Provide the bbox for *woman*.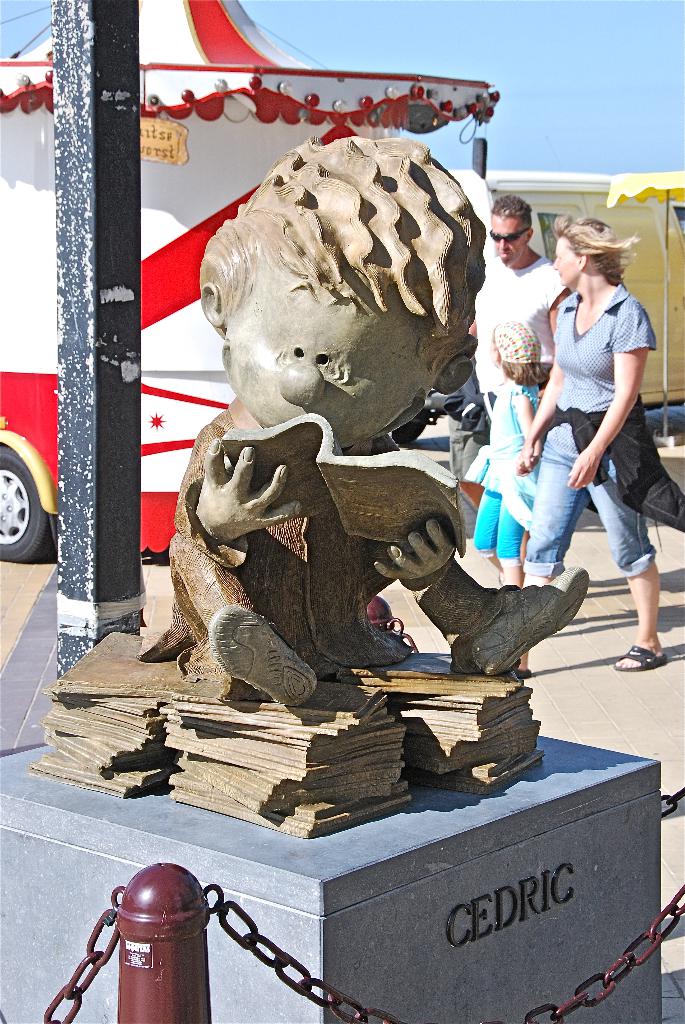
(512, 214, 684, 674).
